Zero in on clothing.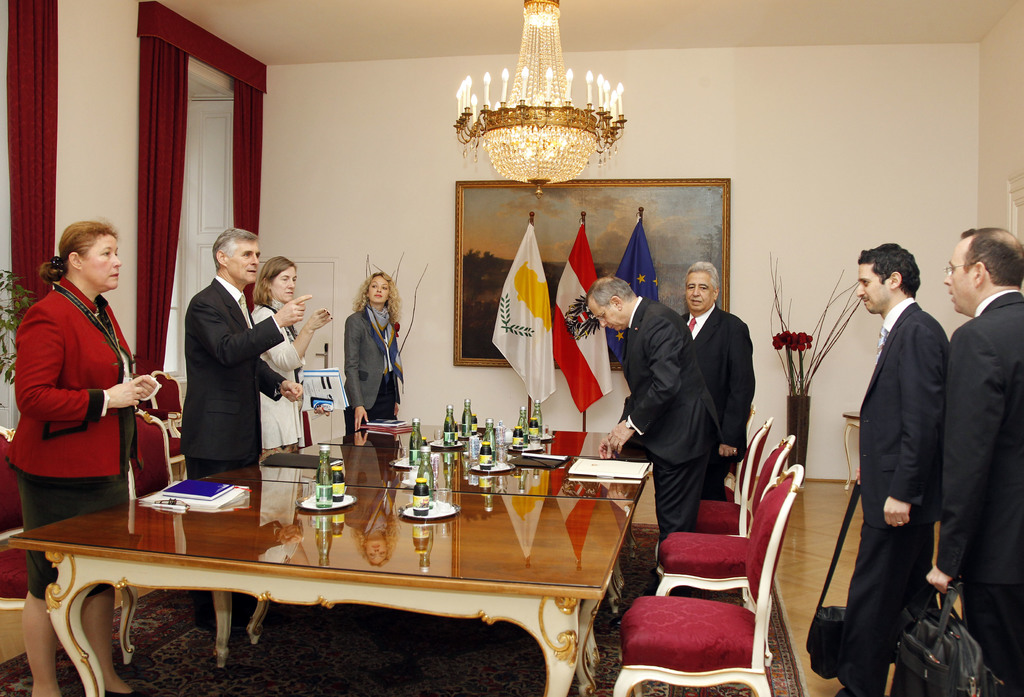
Zeroed in: {"left": 682, "top": 304, "right": 756, "bottom": 492}.
